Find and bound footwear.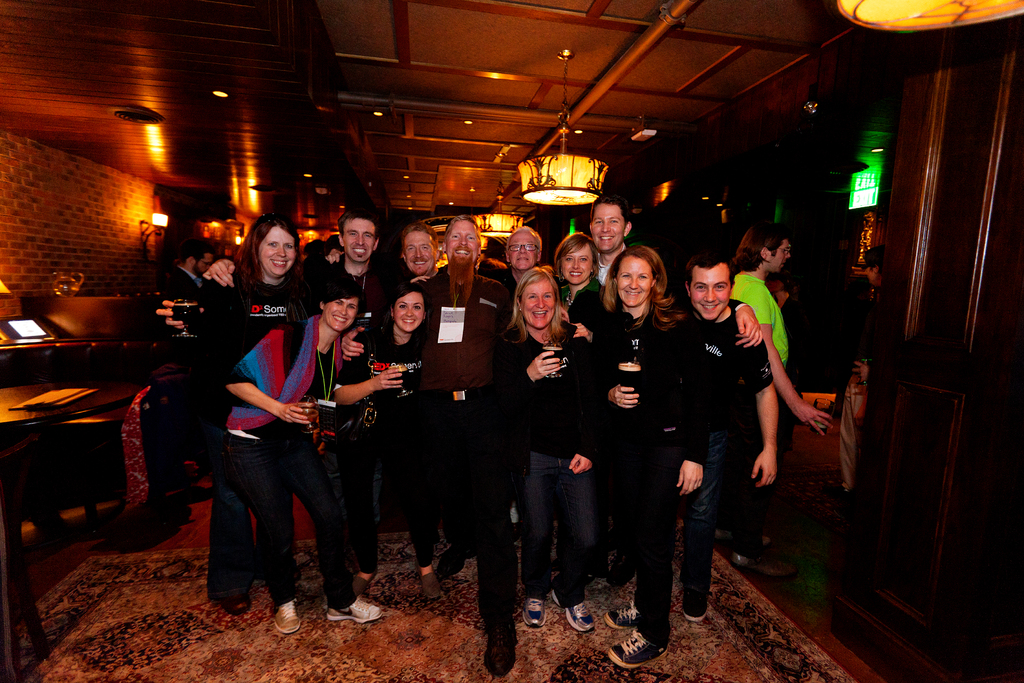
Bound: {"x1": 682, "y1": 610, "x2": 707, "y2": 623}.
